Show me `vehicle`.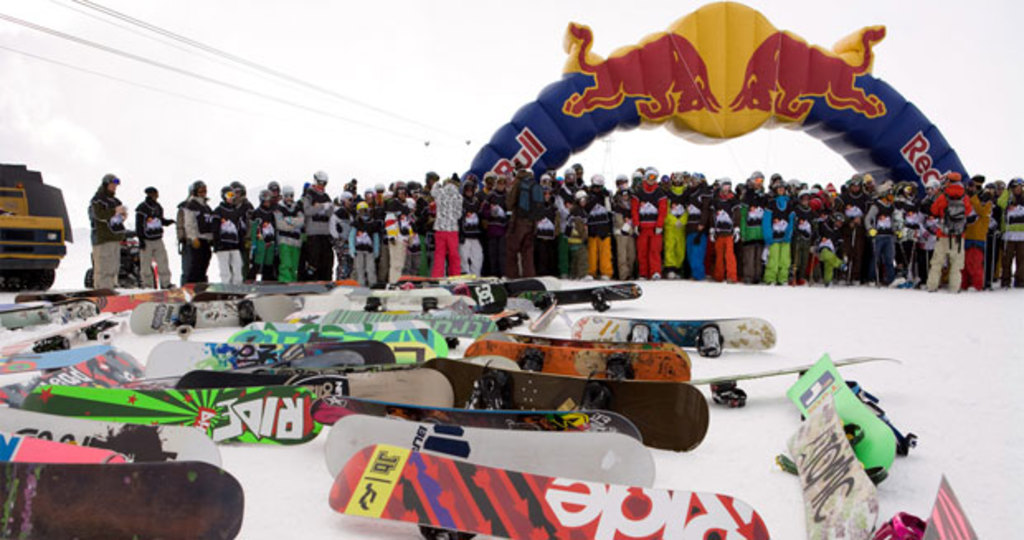
`vehicle` is here: left=0, top=159, right=68, bottom=294.
